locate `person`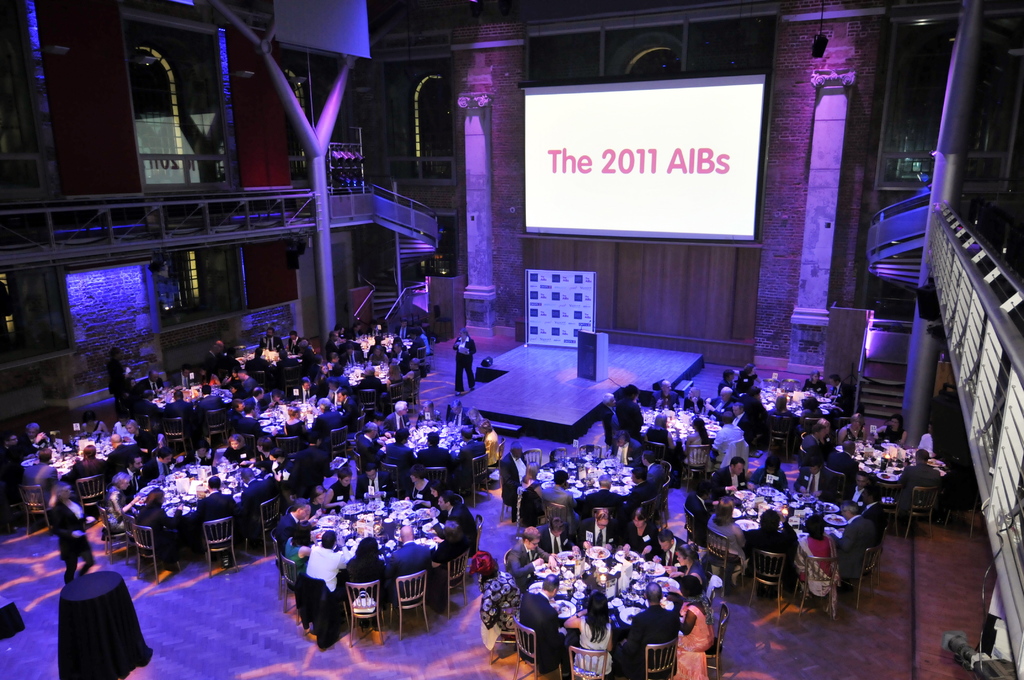
l=520, t=571, r=573, b=674
